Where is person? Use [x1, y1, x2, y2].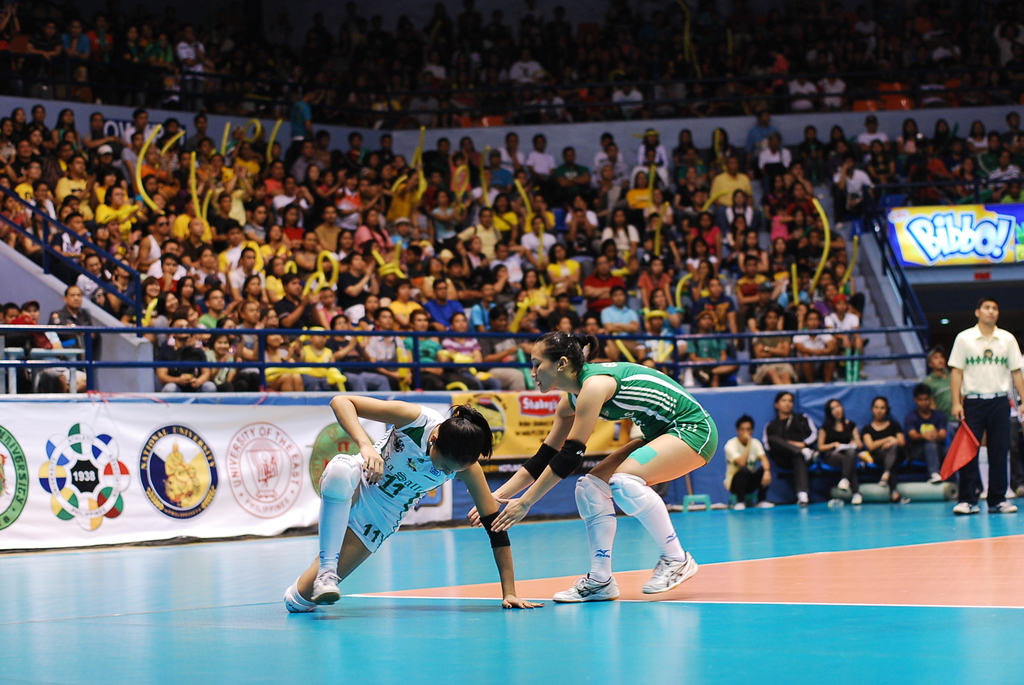
[595, 148, 627, 182].
